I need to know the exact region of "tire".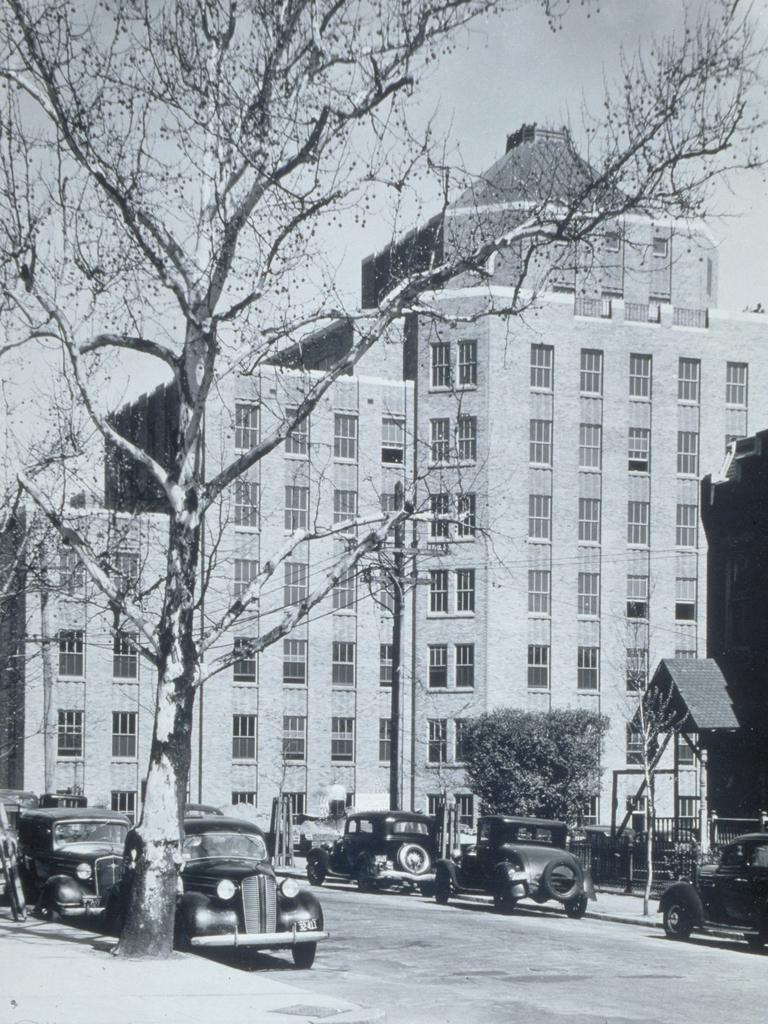
Region: bbox=[420, 881, 433, 897].
